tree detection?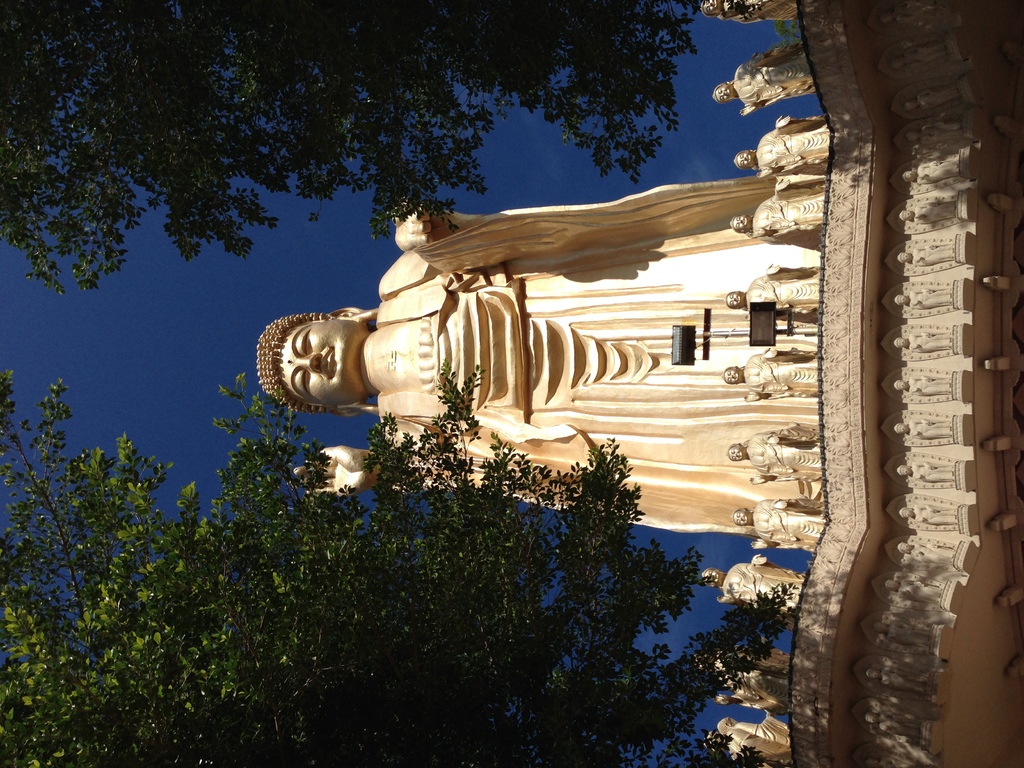
{"x1": 0, "y1": 379, "x2": 797, "y2": 767}
